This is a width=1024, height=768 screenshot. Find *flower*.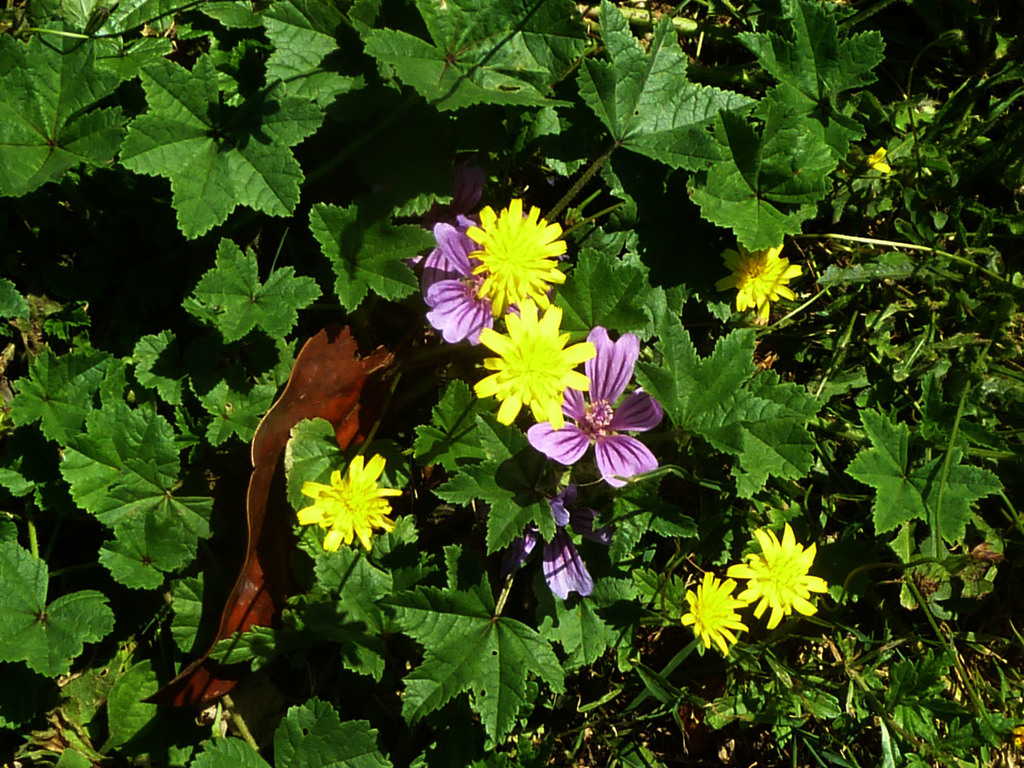
Bounding box: region(420, 214, 506, 345).
